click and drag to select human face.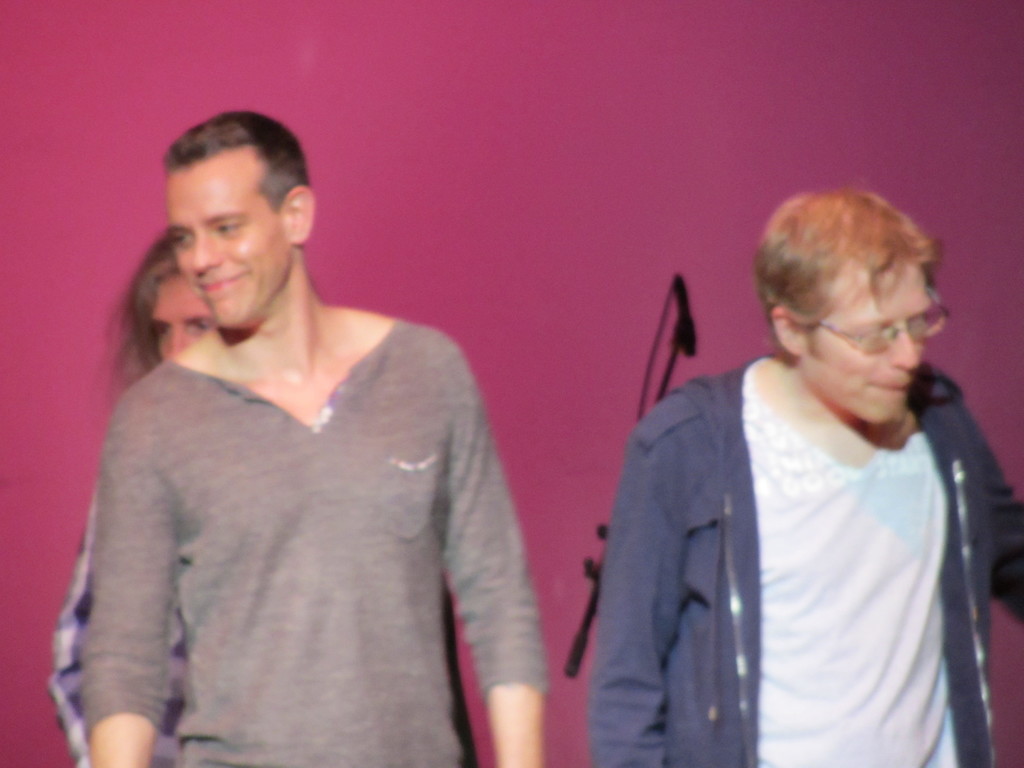
Selection: 148, 269, 218, 359.
